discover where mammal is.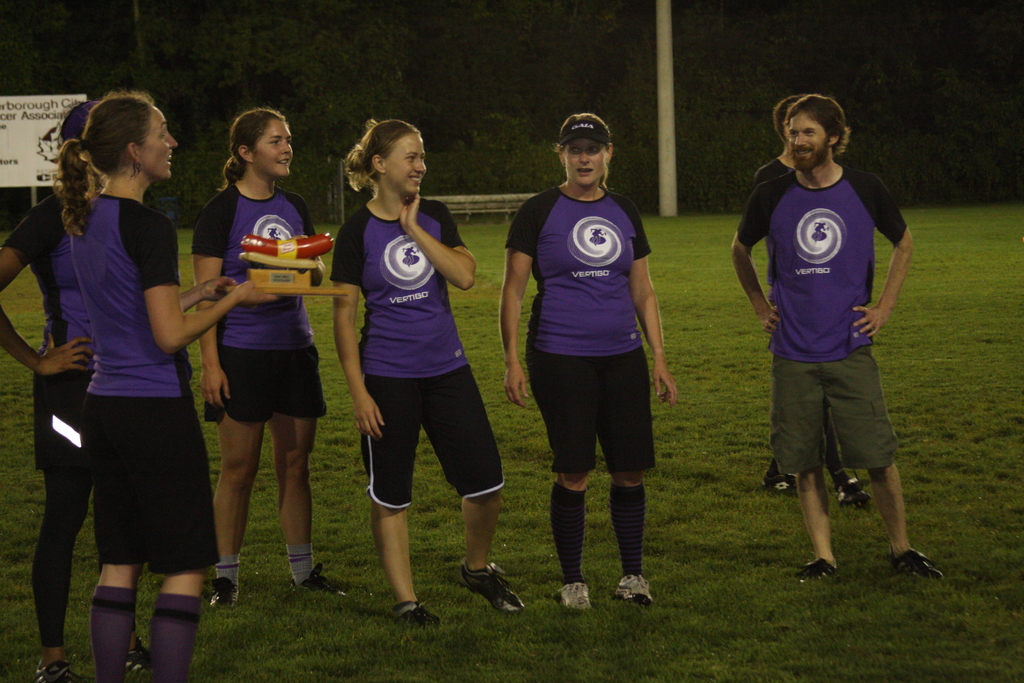
Discovered at left=0, top=101, right=154, bottom=682.
